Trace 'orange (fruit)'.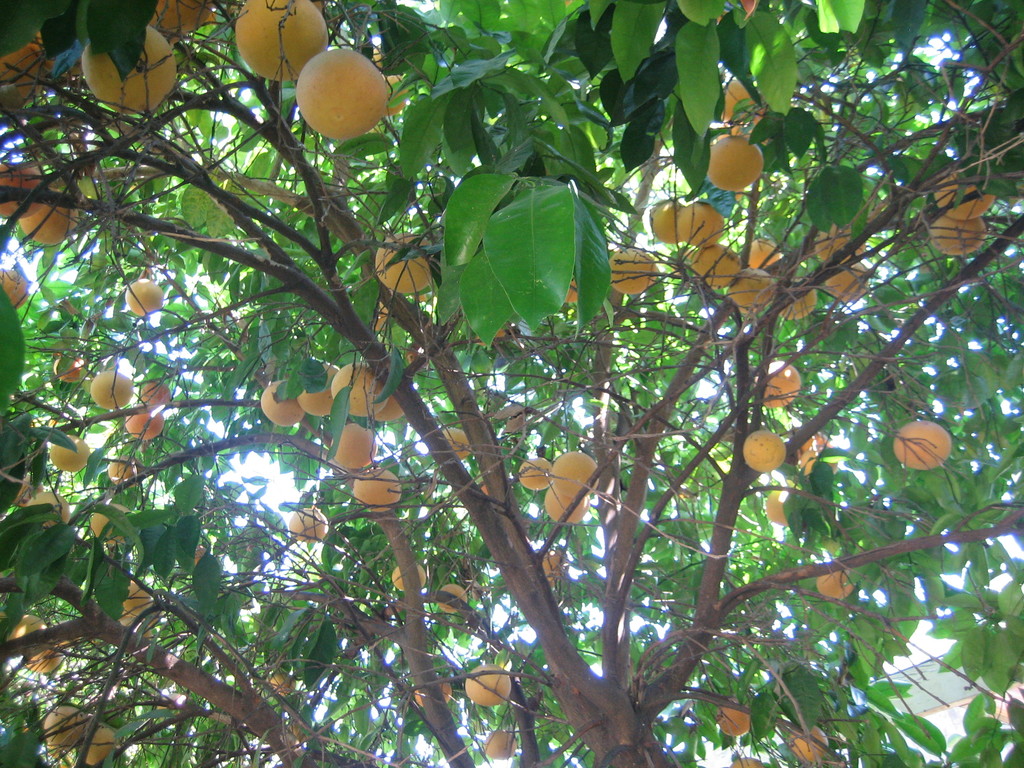
Traced to (692, 246, 738, 286).
